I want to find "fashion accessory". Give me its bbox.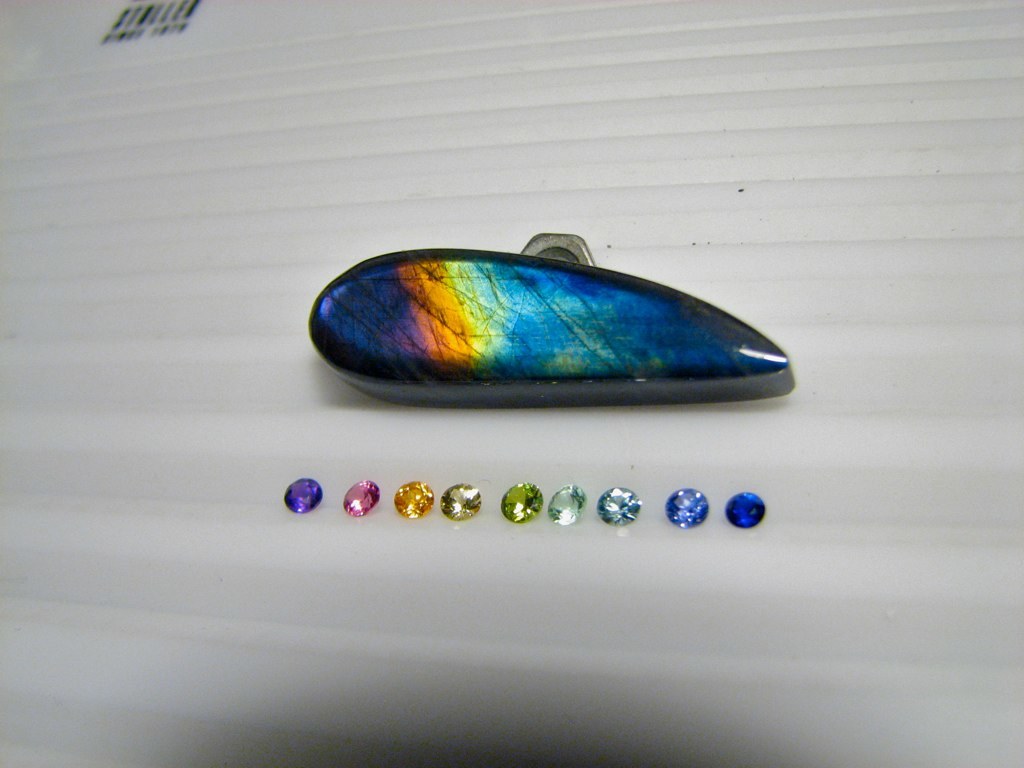
{"x1": 439, "y1": 482, "x2": 486, "y2": 519}.
